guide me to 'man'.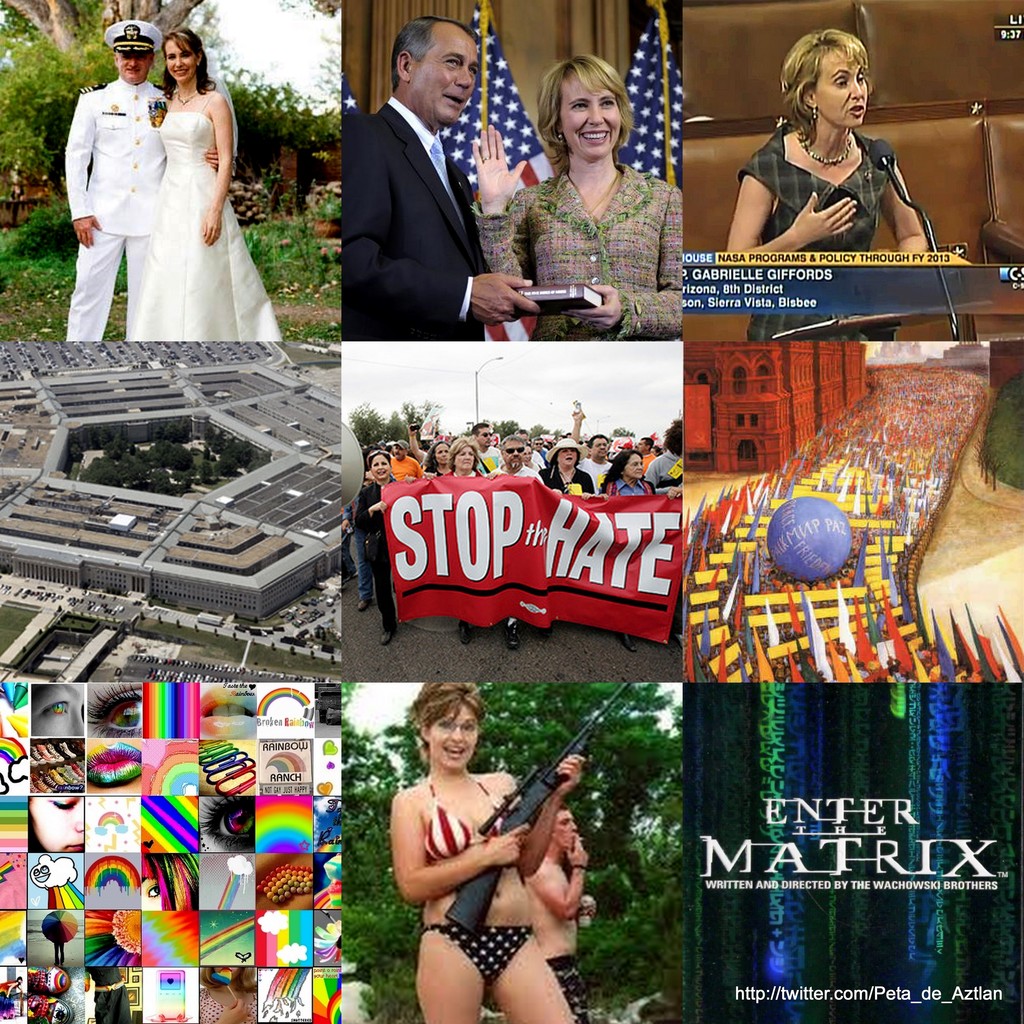
Guidance: {"x1": 389, "y1": 440, "x2": 424, "y2": 481}.
